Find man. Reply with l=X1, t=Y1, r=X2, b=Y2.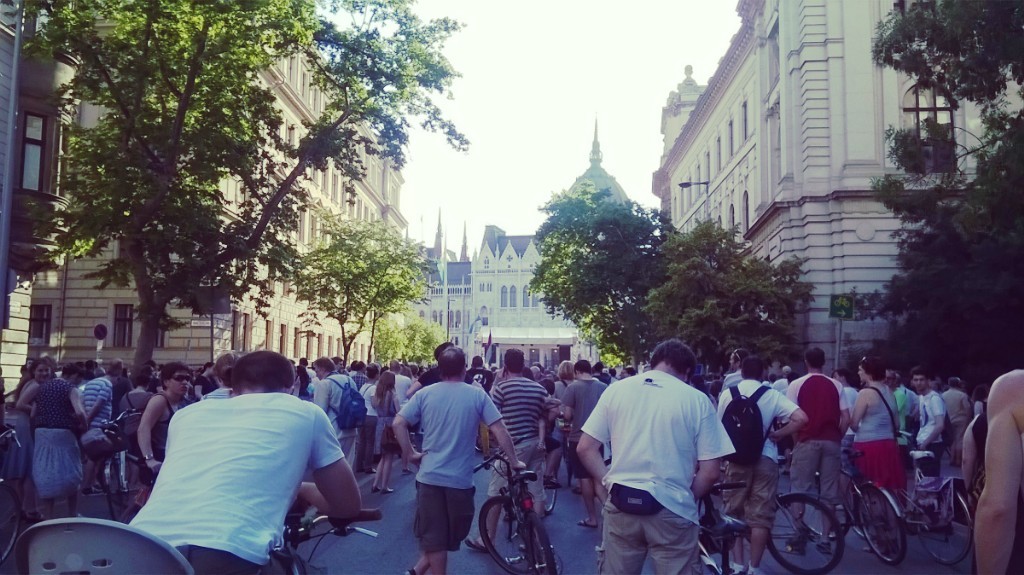
l=399, t=338, r=453, b=394.
